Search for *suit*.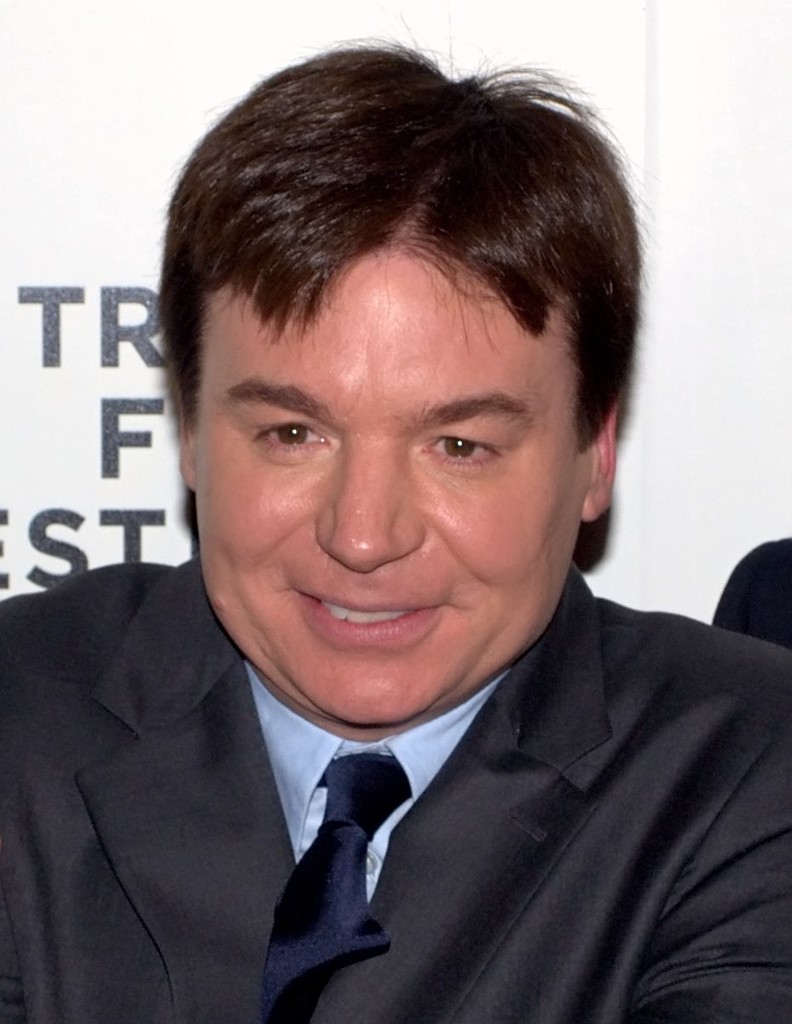
Found at pyautogui.locateOnScreen(0, 586, 791, 1003).
